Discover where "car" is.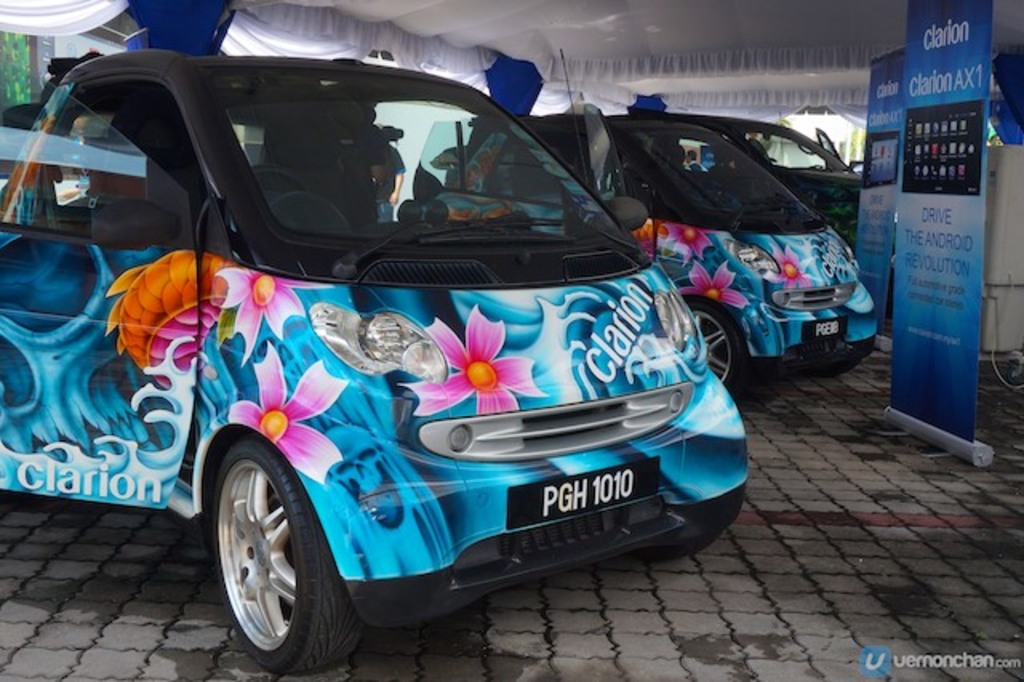
Discovered at l=0, t=48, r=746, b=679.
